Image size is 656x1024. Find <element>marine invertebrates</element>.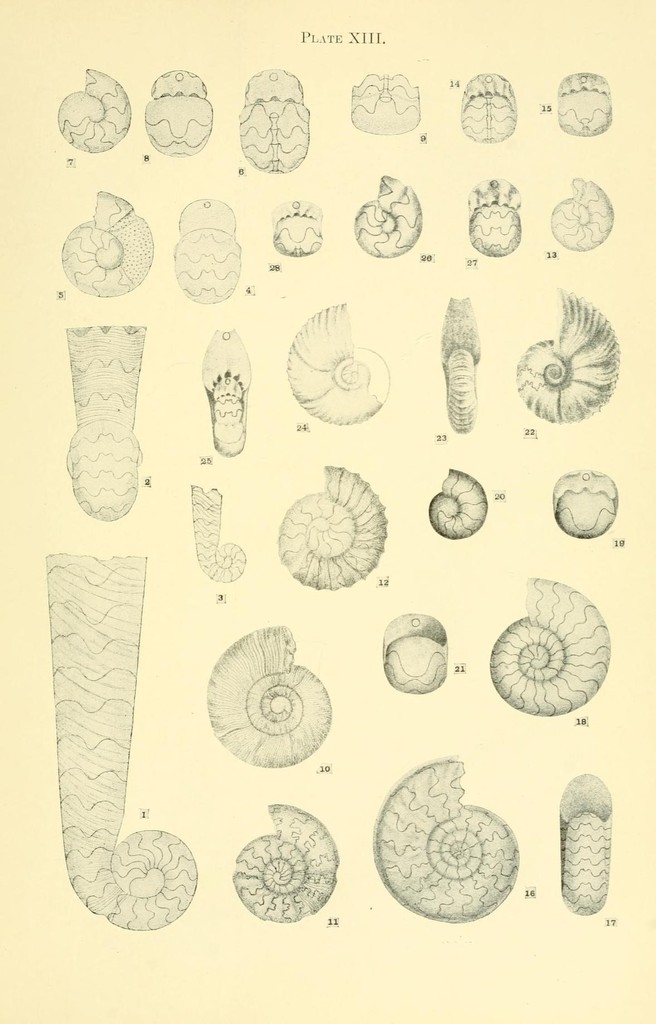
crop(60, 171, 172, 300).
